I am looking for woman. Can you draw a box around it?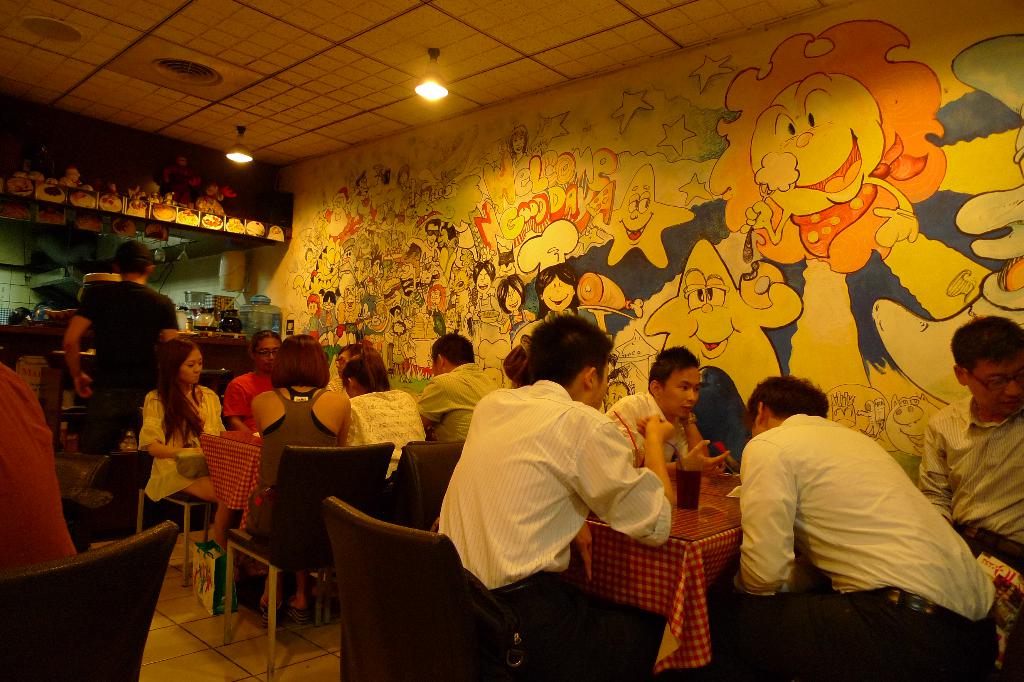
Sure, the bounding box is 497/275/531/334.
